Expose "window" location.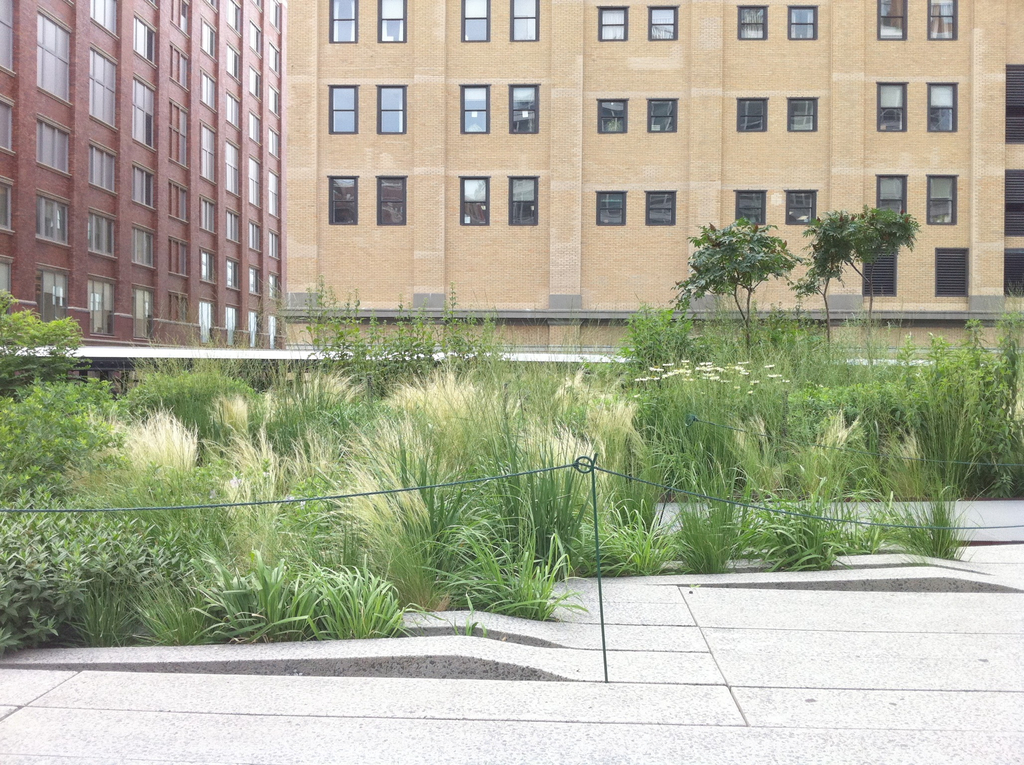
Exposed at crop(927, 86, 954, 129).
